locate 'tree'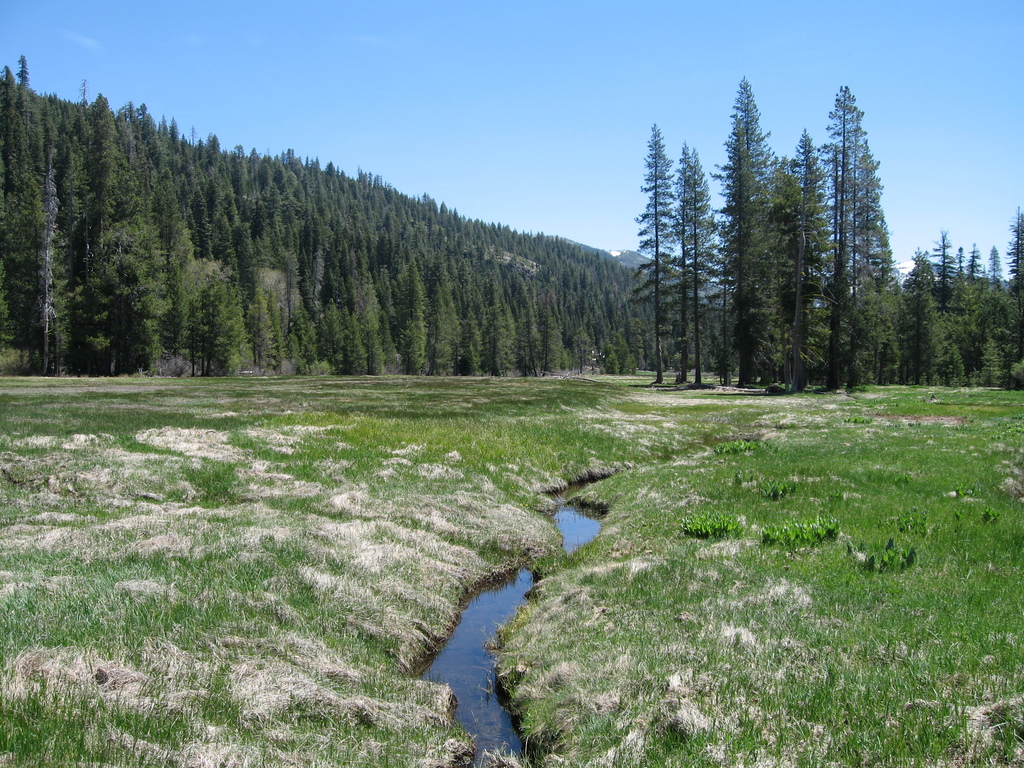
<box>303,158,413,292</box>
